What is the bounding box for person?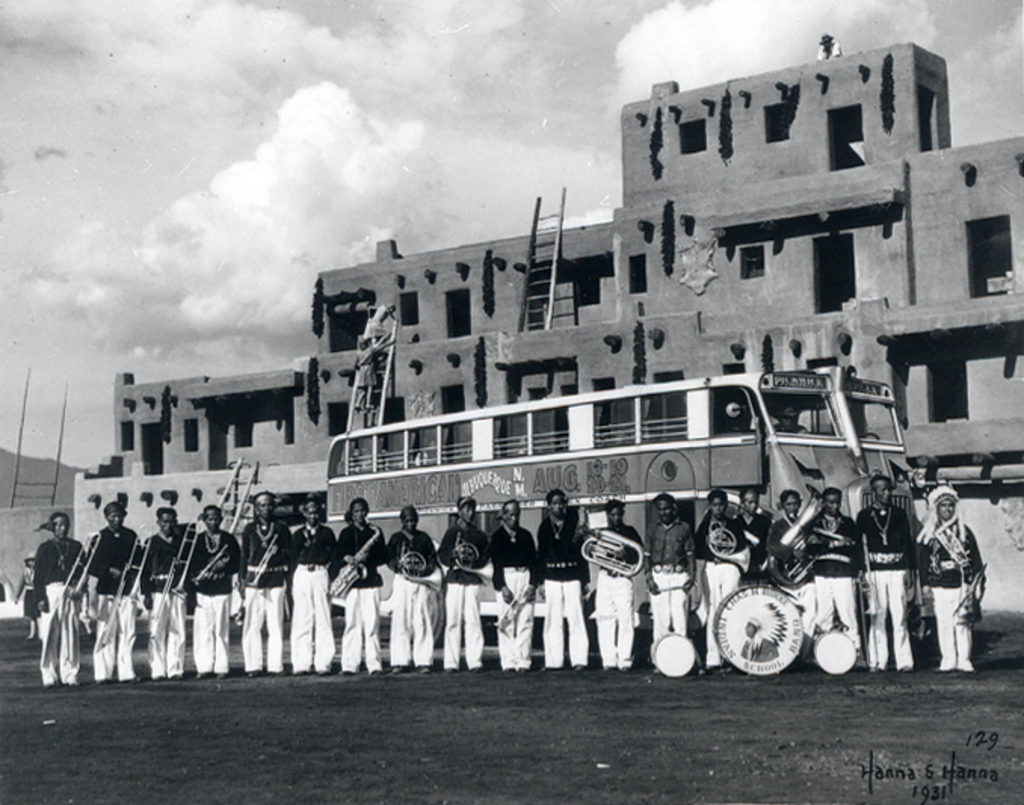
356 299 399 350.
